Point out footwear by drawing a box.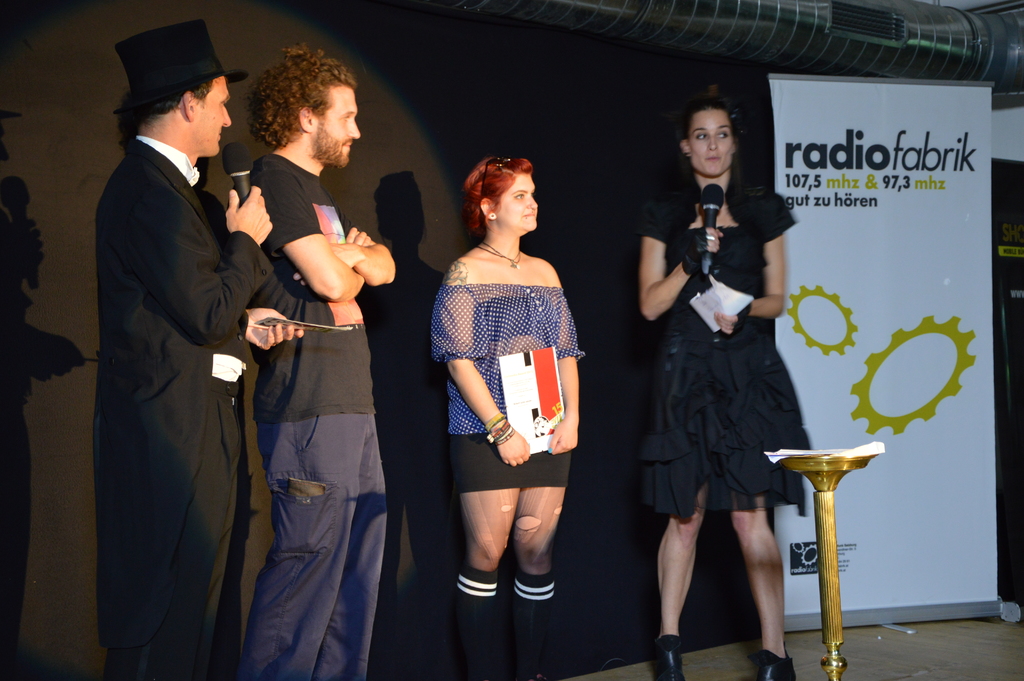
{"left": 649, "top": 648, "right": 682, "bottom": 680}.
